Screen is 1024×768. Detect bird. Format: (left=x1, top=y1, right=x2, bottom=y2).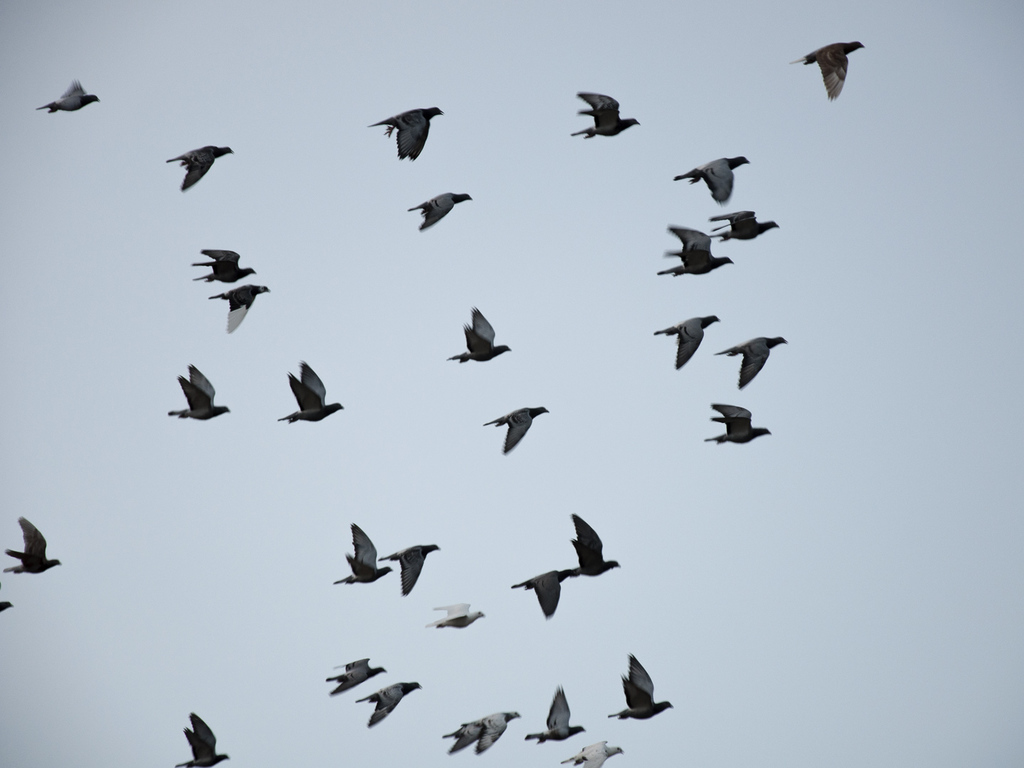
(left=511, top=566, right=579, bottom=619).
